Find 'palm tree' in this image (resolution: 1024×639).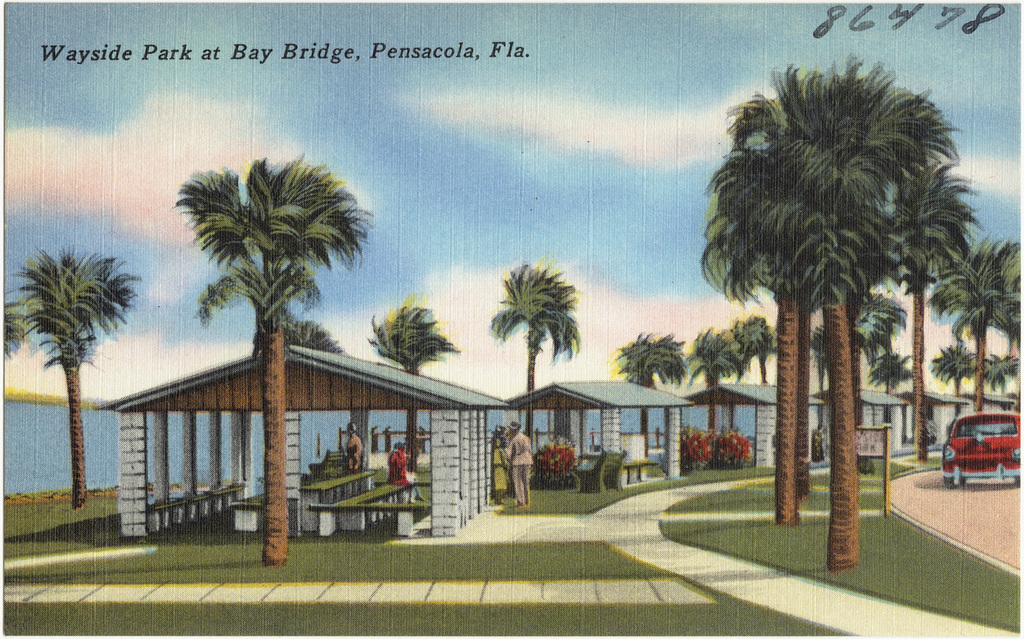
pyautogui.locateOnScreen(834, 281, 898, 397).
